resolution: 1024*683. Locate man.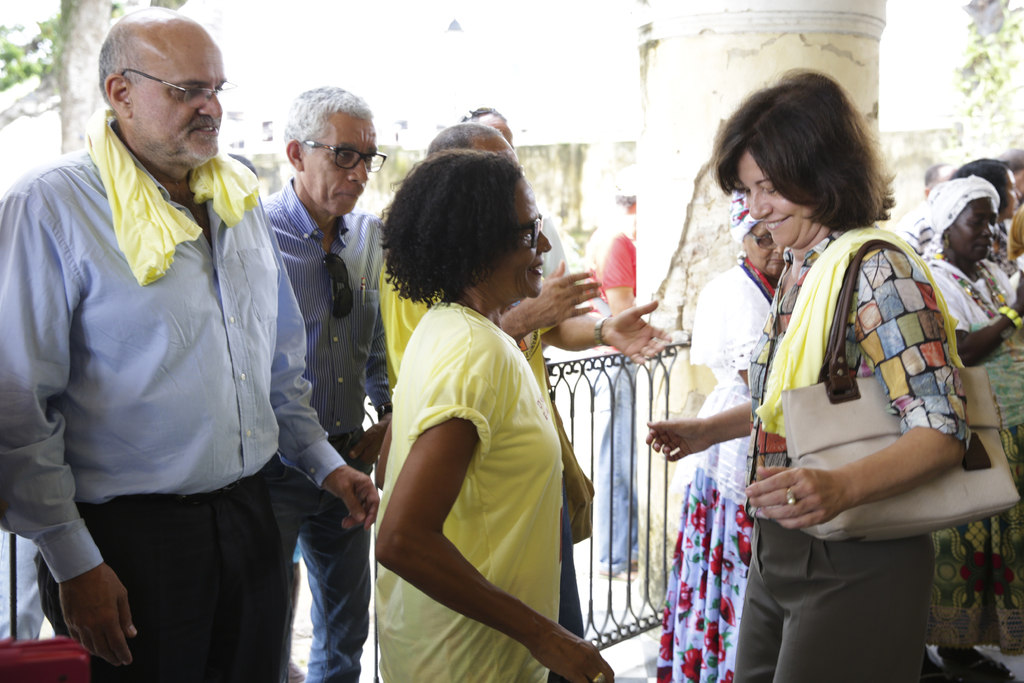
box(370, 119, 673, 682).
